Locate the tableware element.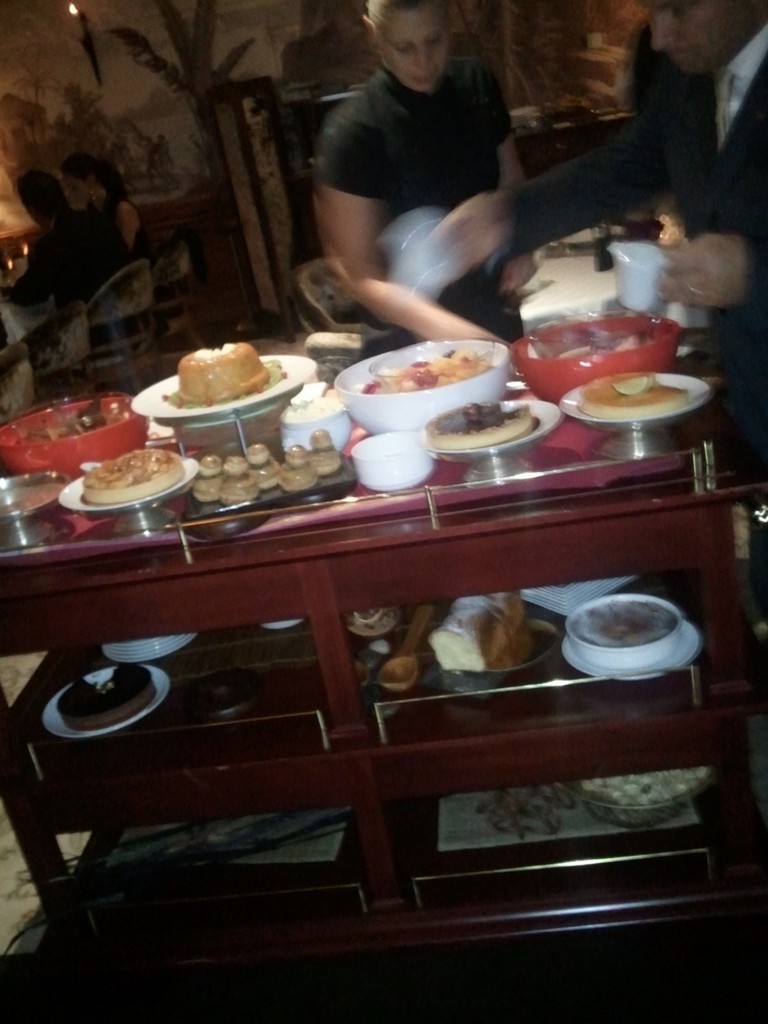
Element bbox: <box>133,346,333,428</box>.
